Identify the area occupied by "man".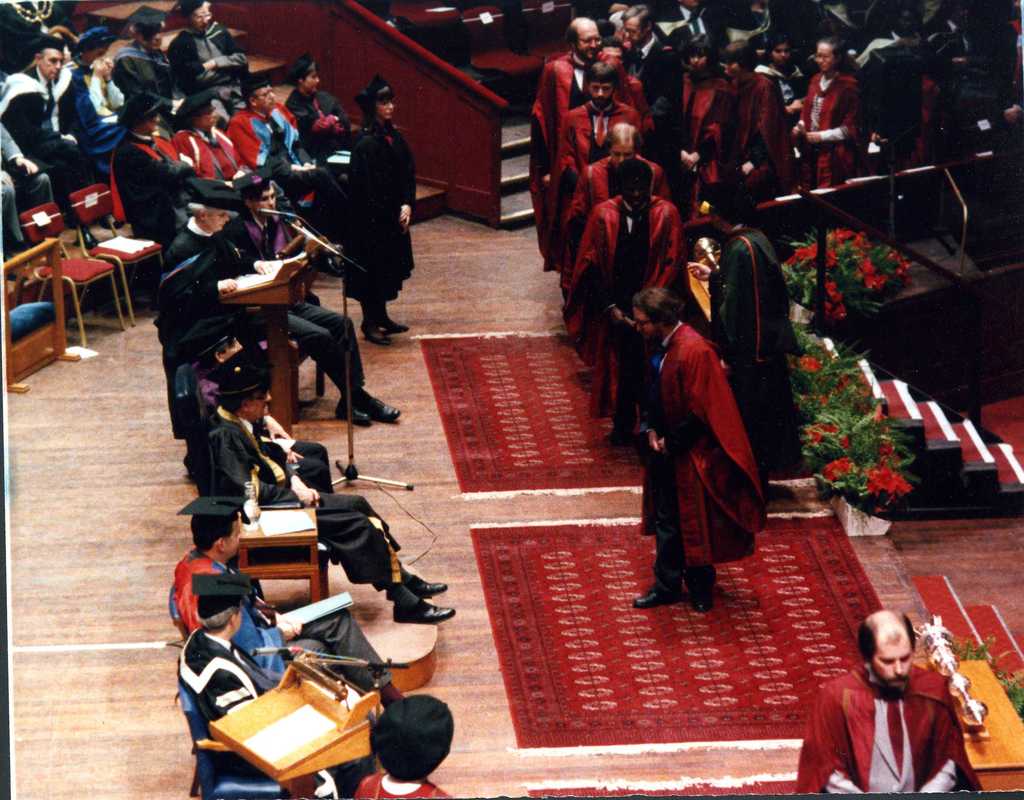
Area: <box>165,109,239,170</box>.
